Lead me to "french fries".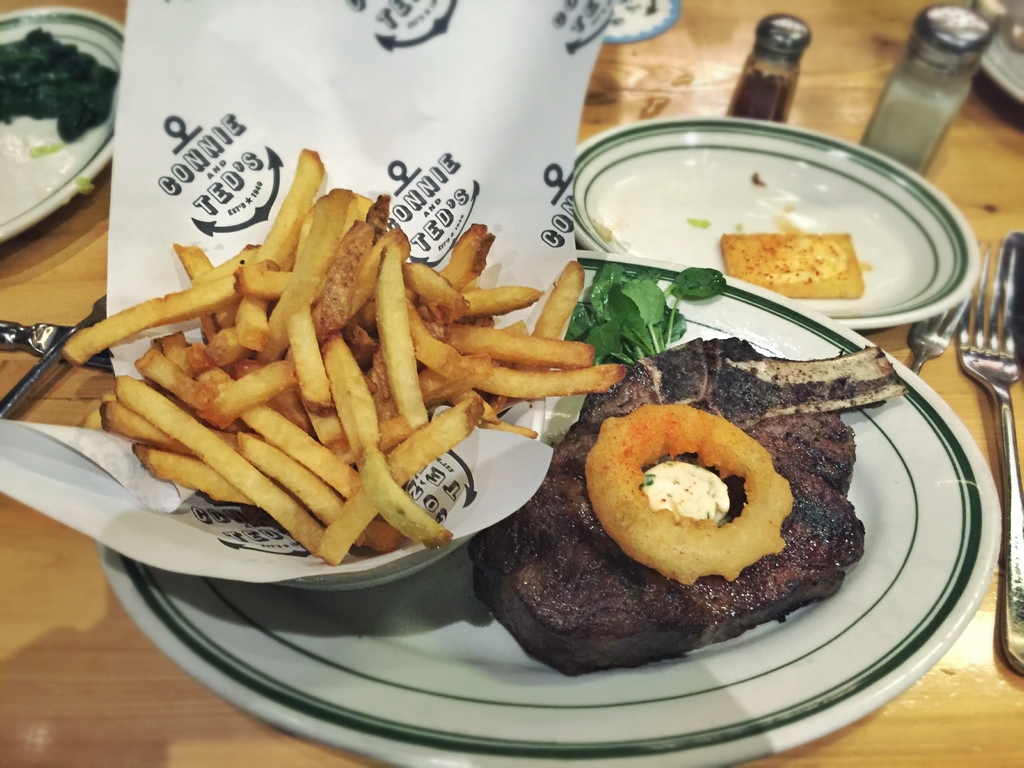
Lead to pyautogui.locateOnScreen(316, 321, 376, 467).
